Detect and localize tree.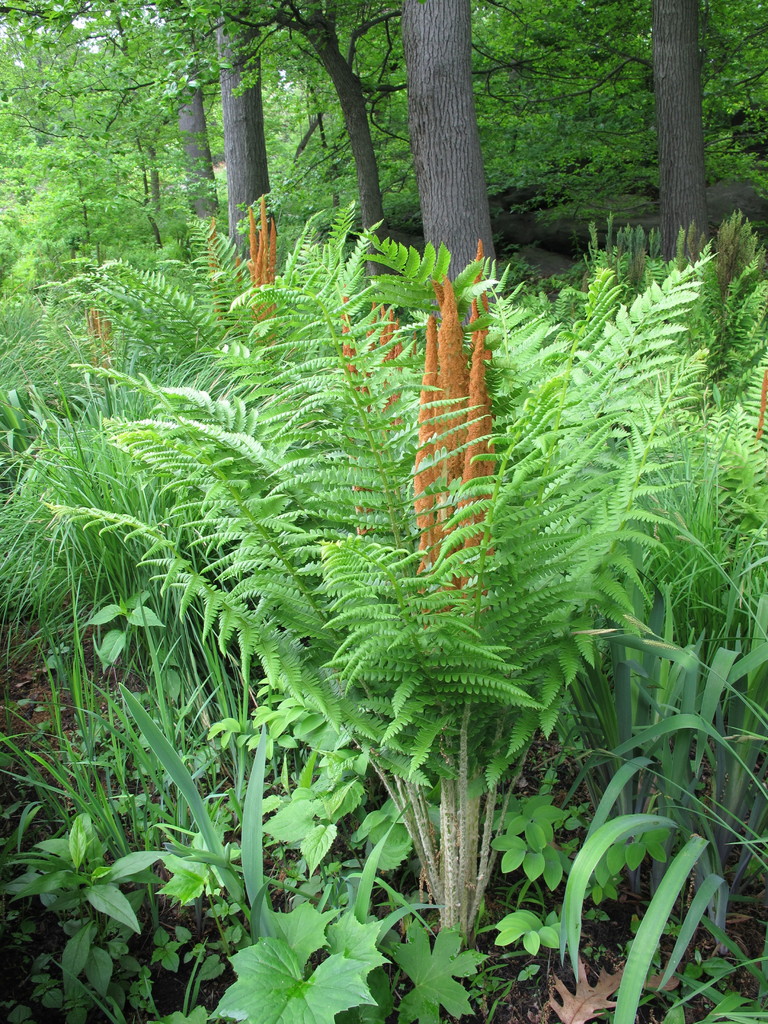
Localized at Rect(401, 1, 532, 363).
